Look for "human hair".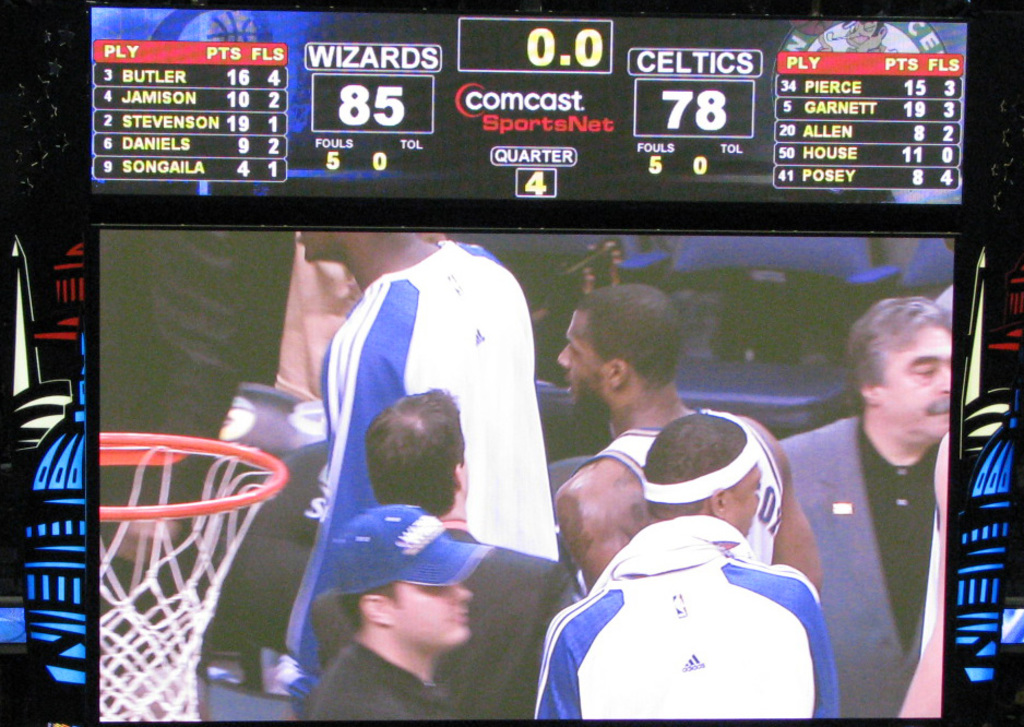
Found: Rect(844, 299, 951, 412).
